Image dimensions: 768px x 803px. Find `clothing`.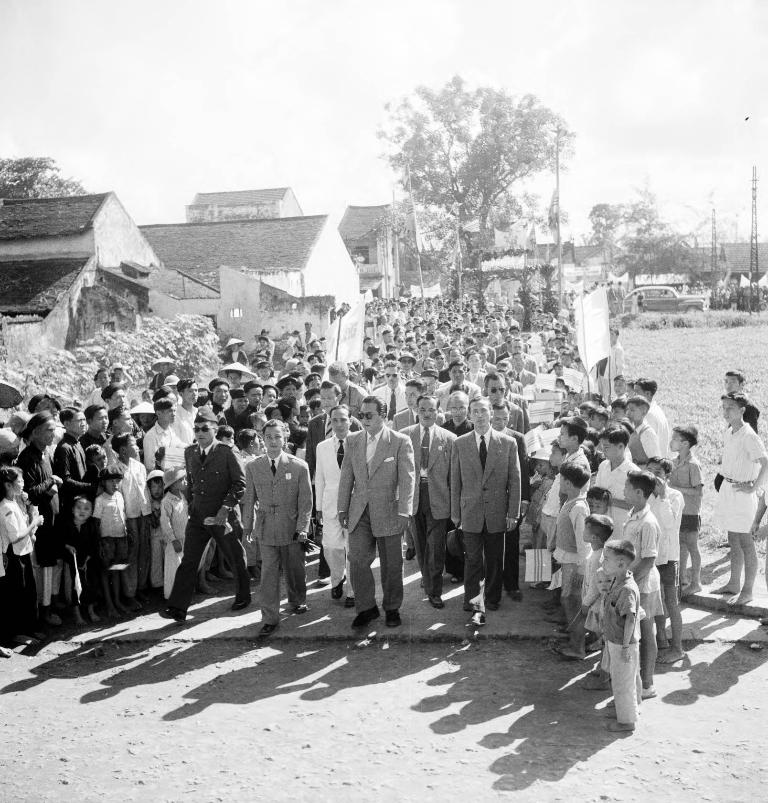
box=[314, 434, 353, 600].
